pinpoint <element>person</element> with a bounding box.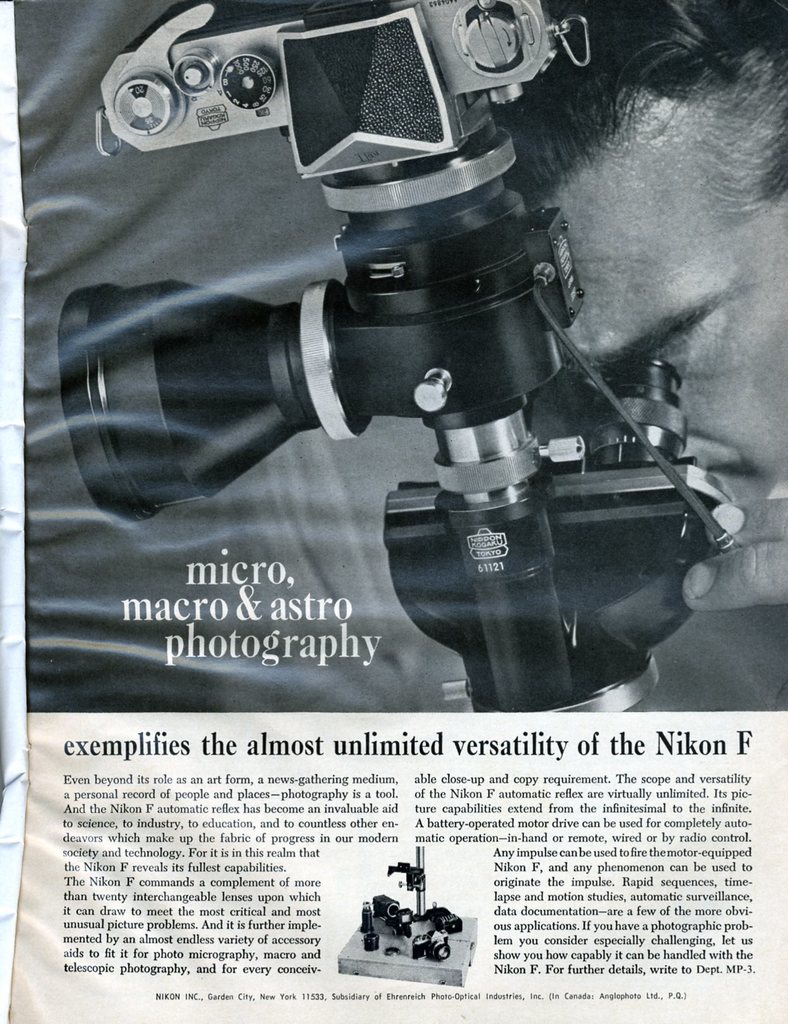
rect(505, 0, 787, 600).
